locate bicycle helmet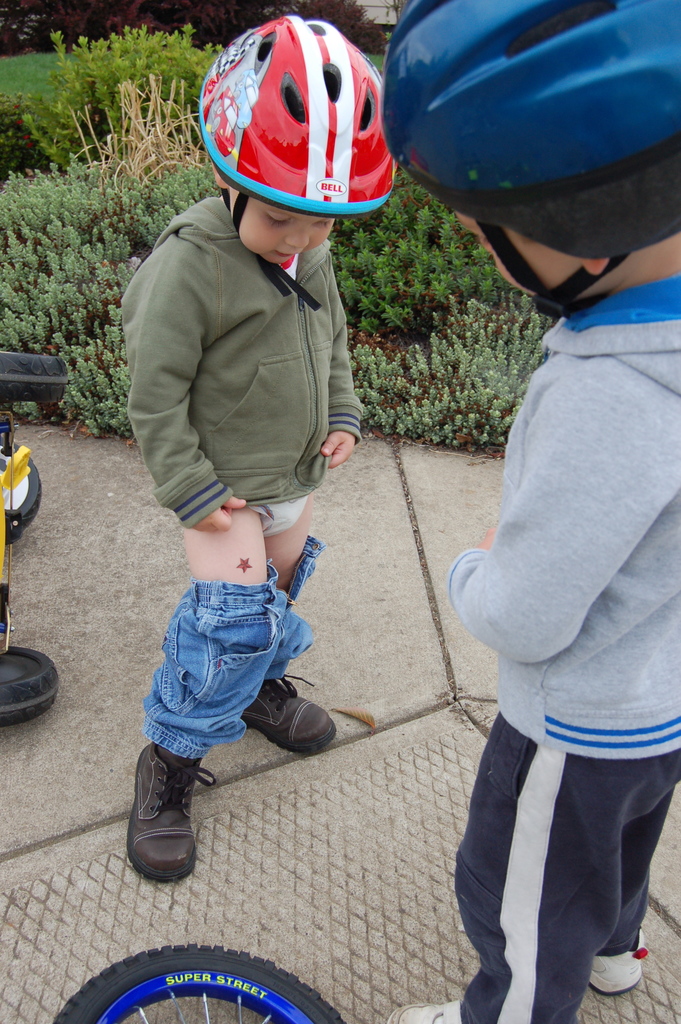
l=193, t=6, r=386, b=214
